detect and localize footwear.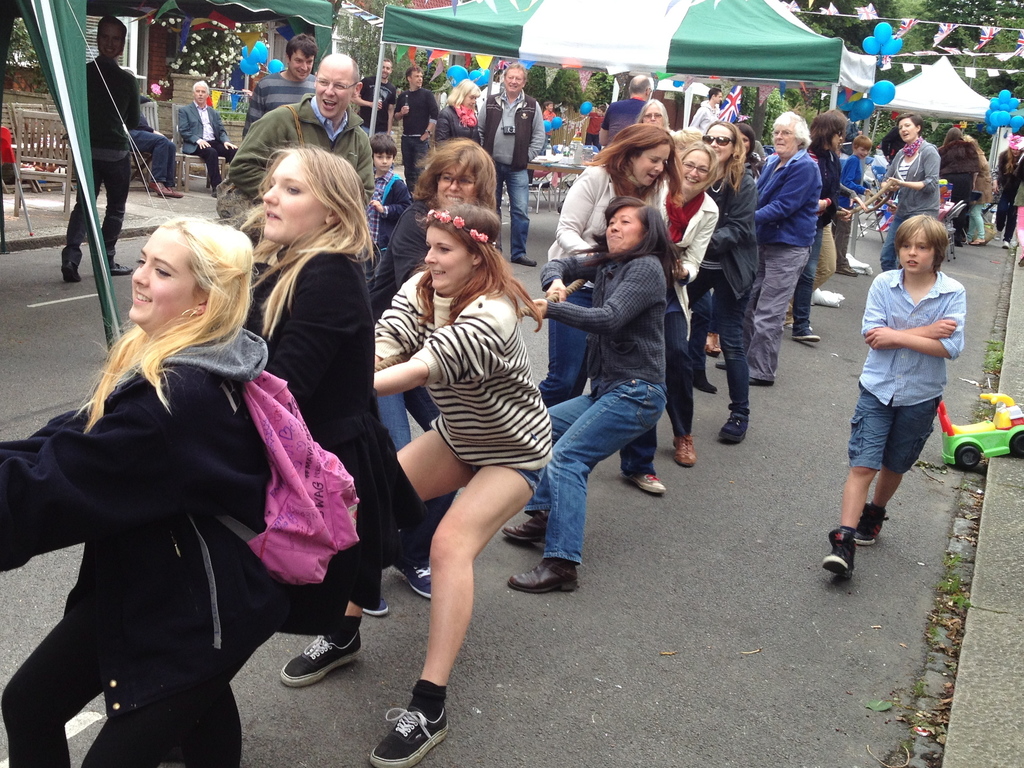
Localized at detection(790, 326, 822, 343).
